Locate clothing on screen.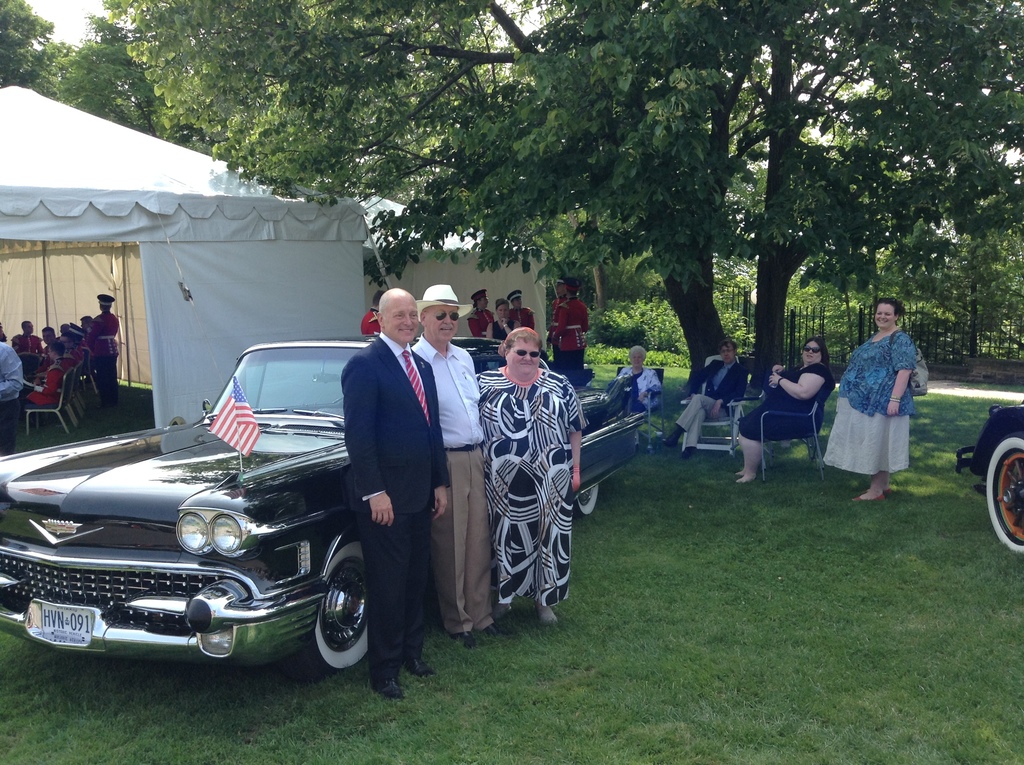
On screen at 824 329 917 477.
